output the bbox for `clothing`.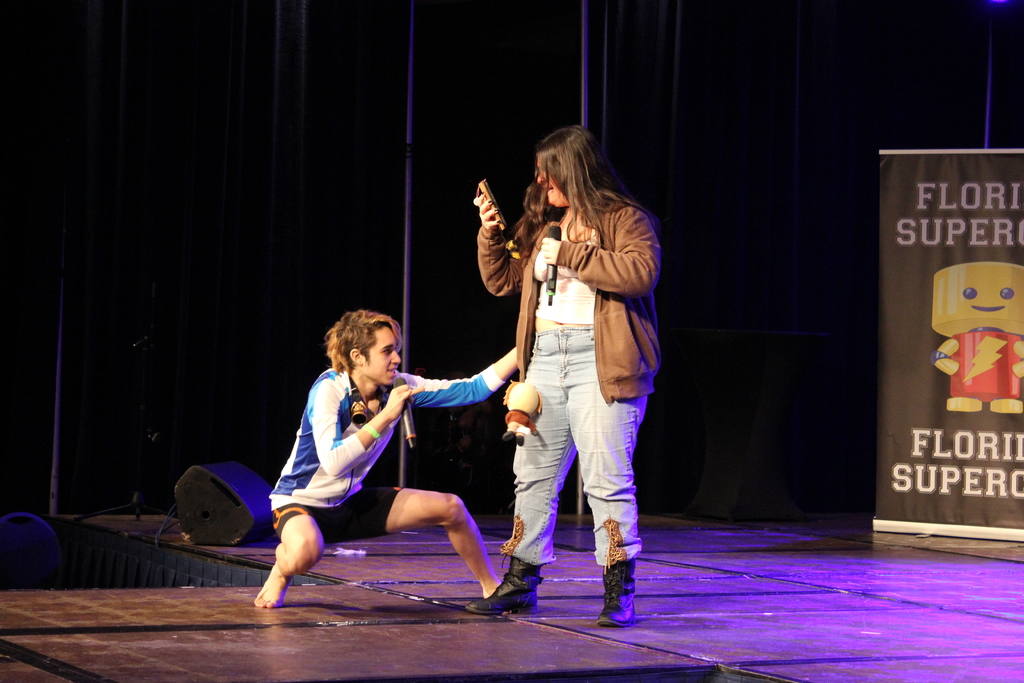
476/195/663/573.
